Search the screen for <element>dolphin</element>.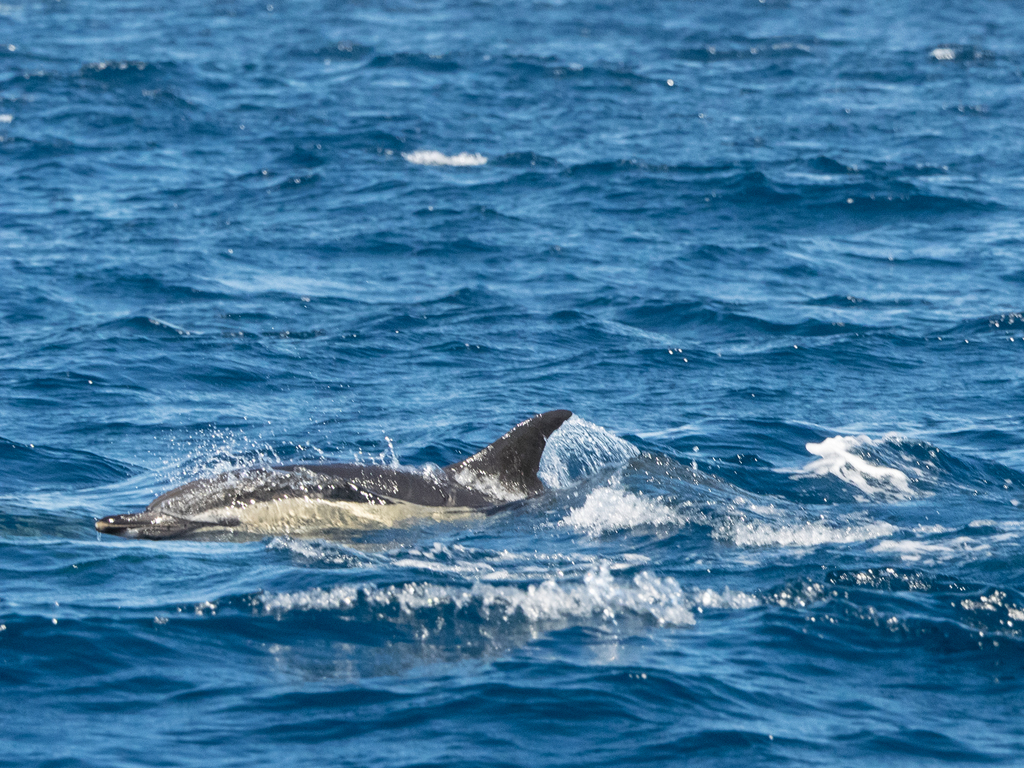
Found at bbox=[92, 412, 570, 550].
